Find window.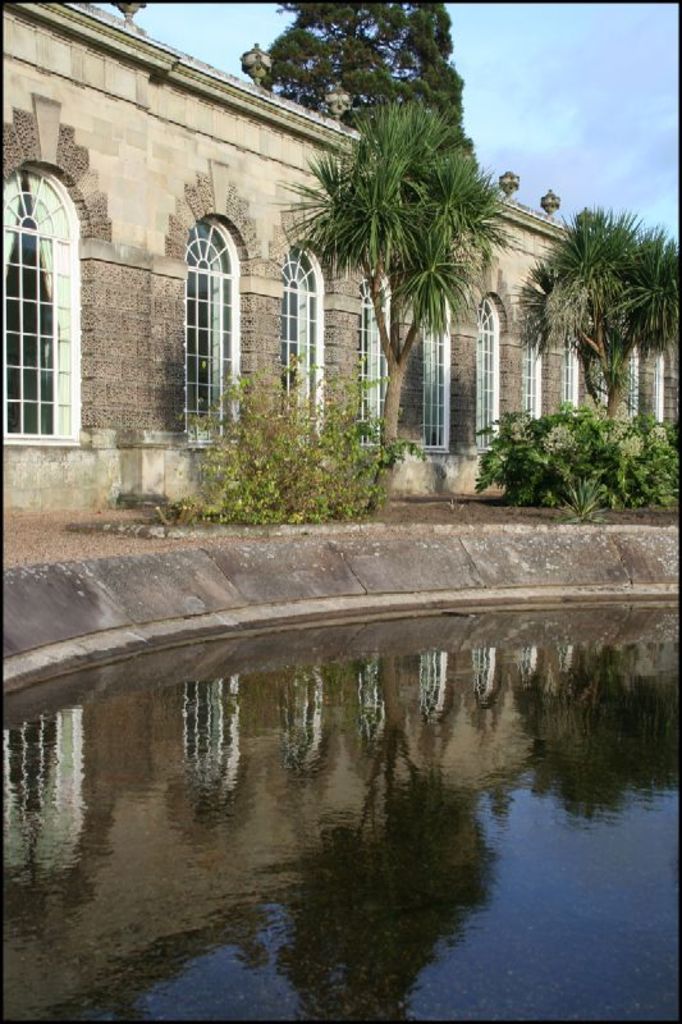
box(425, 289, 452, 443).
